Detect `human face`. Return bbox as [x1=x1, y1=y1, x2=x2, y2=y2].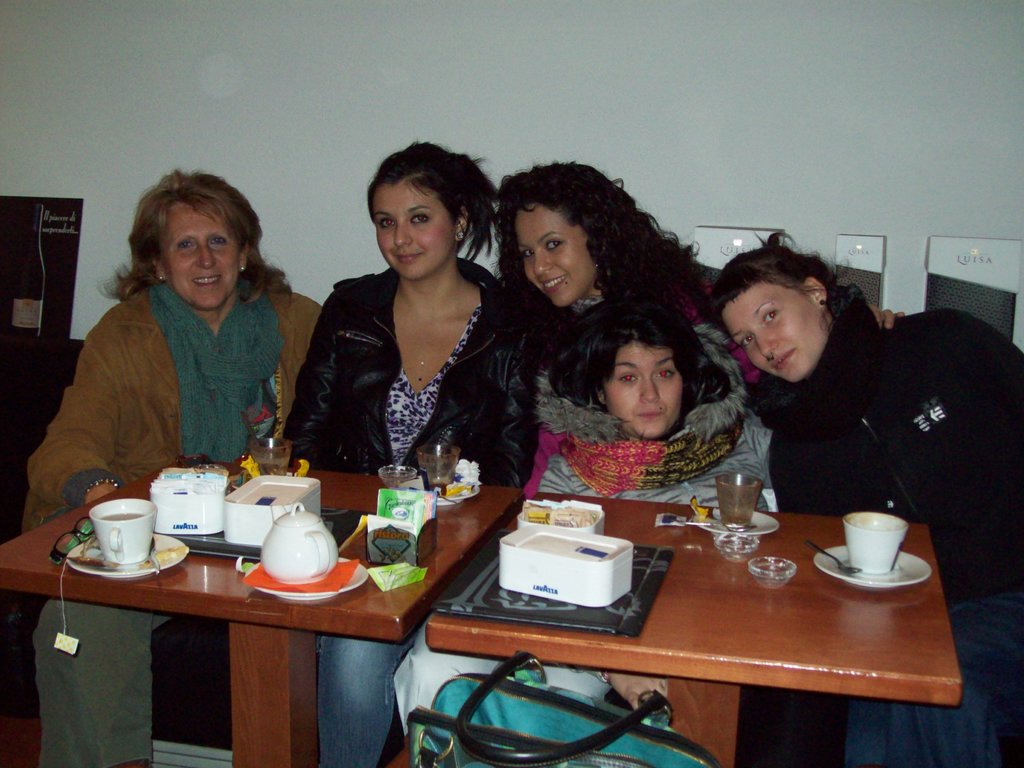
[x1=723, y1=284, x2=828, y2=384].
